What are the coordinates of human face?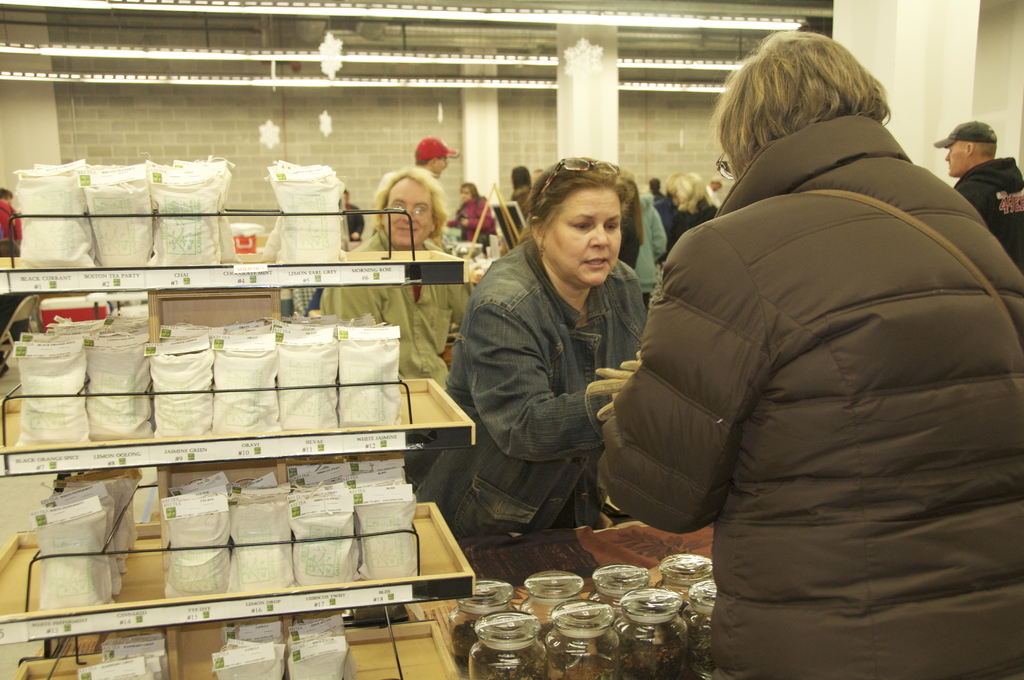
(945, 140, 967, 176).
